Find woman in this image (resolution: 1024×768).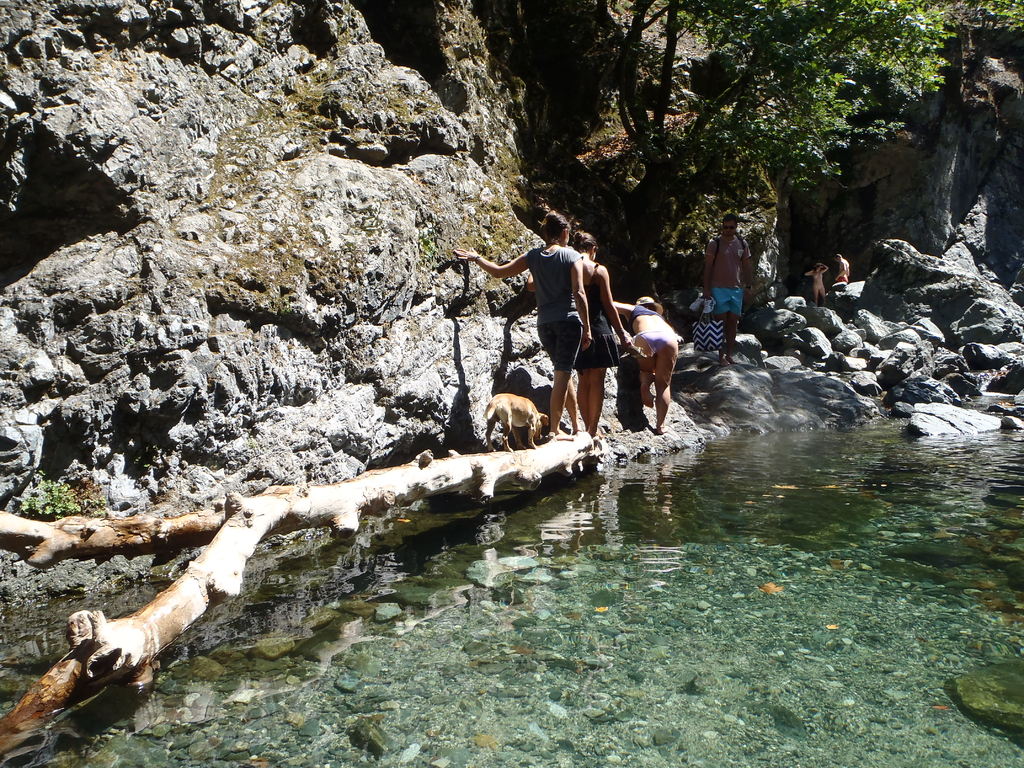
[x1=612, y1=296, x2=680, y2=428].
